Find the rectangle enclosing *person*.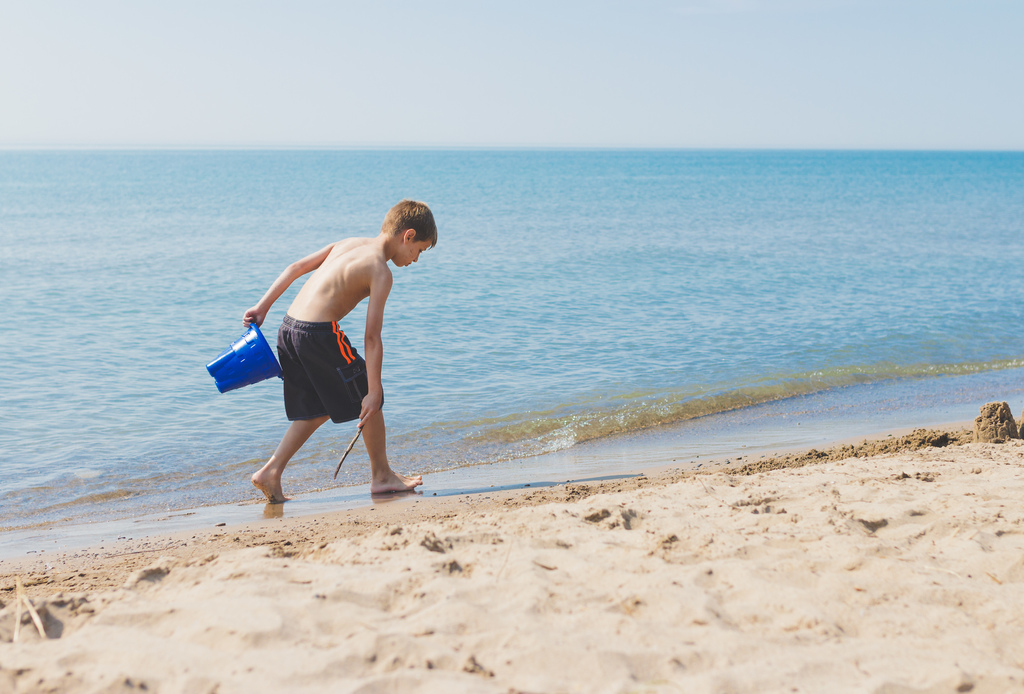
x1=195 y1=221 x2=445 y2=496.
